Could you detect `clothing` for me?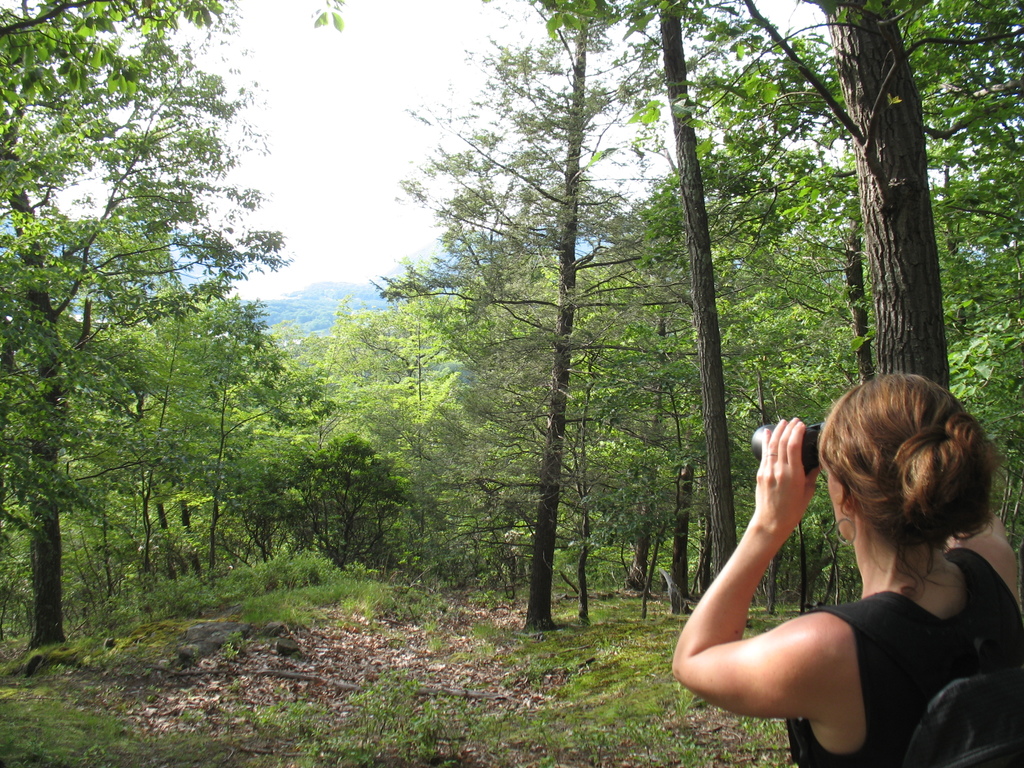
Detection result: {"left": 746, "top": 486, "right": 1004, "bottom": 735}.
